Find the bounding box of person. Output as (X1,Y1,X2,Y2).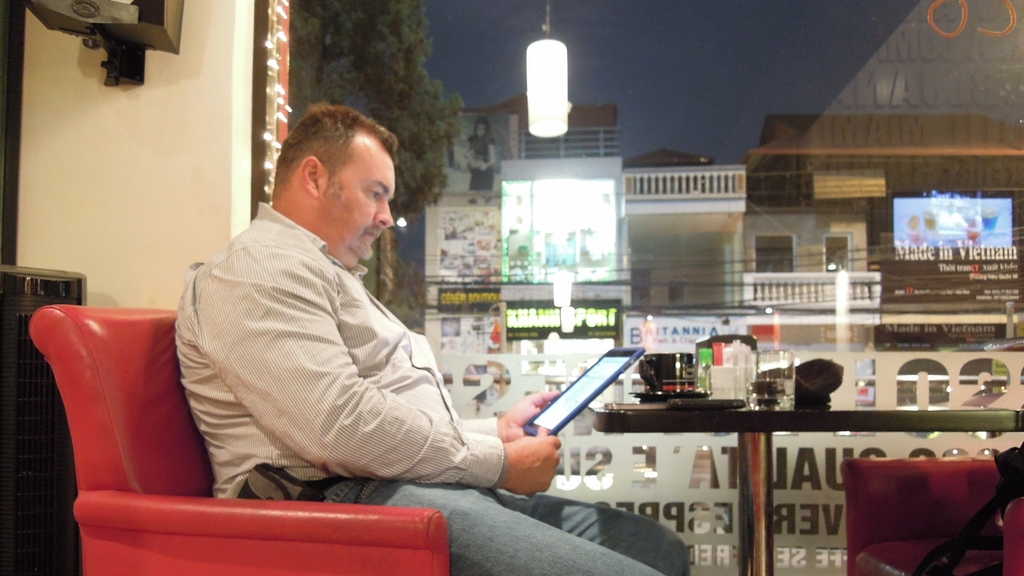
(902,213,919,248).
